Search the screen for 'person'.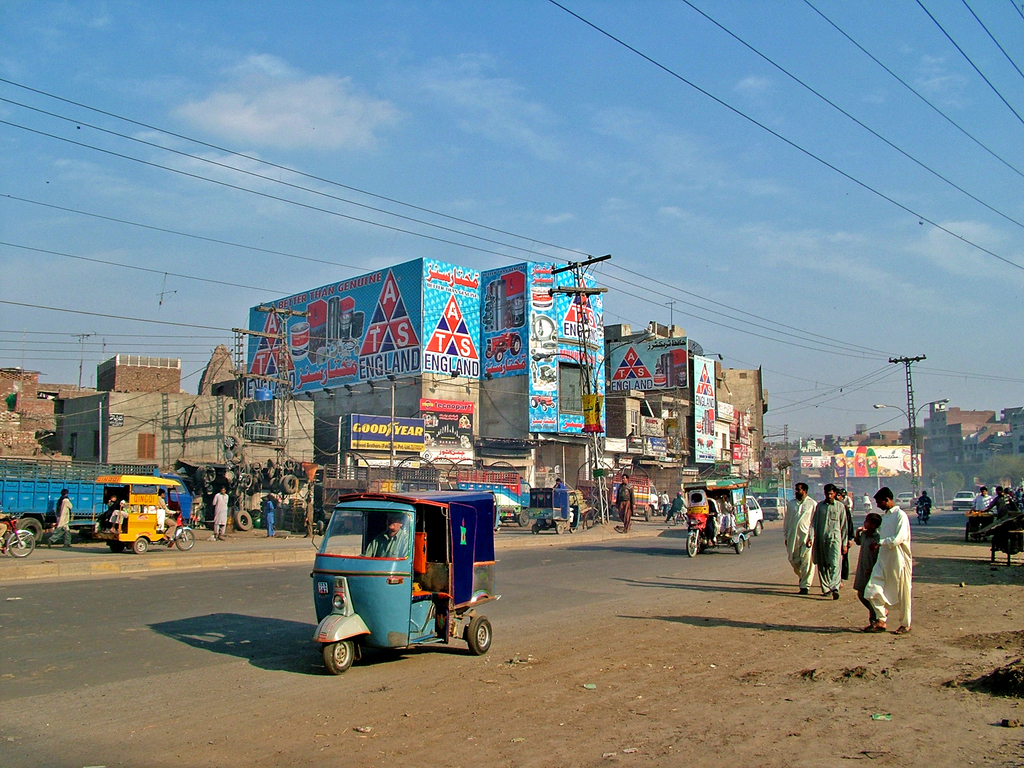
Found at [left=869, top=491, right=922, bottom=637].
